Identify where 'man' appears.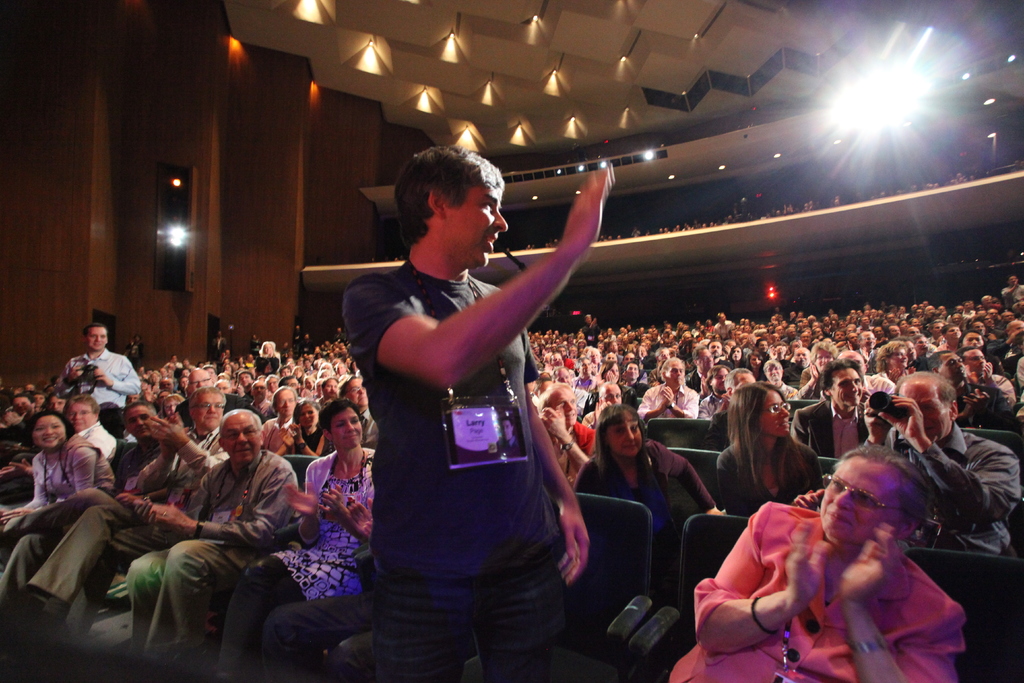
Appears at {"x1": 759, "y1": 360, "x2": 797, "y2": 399}.
